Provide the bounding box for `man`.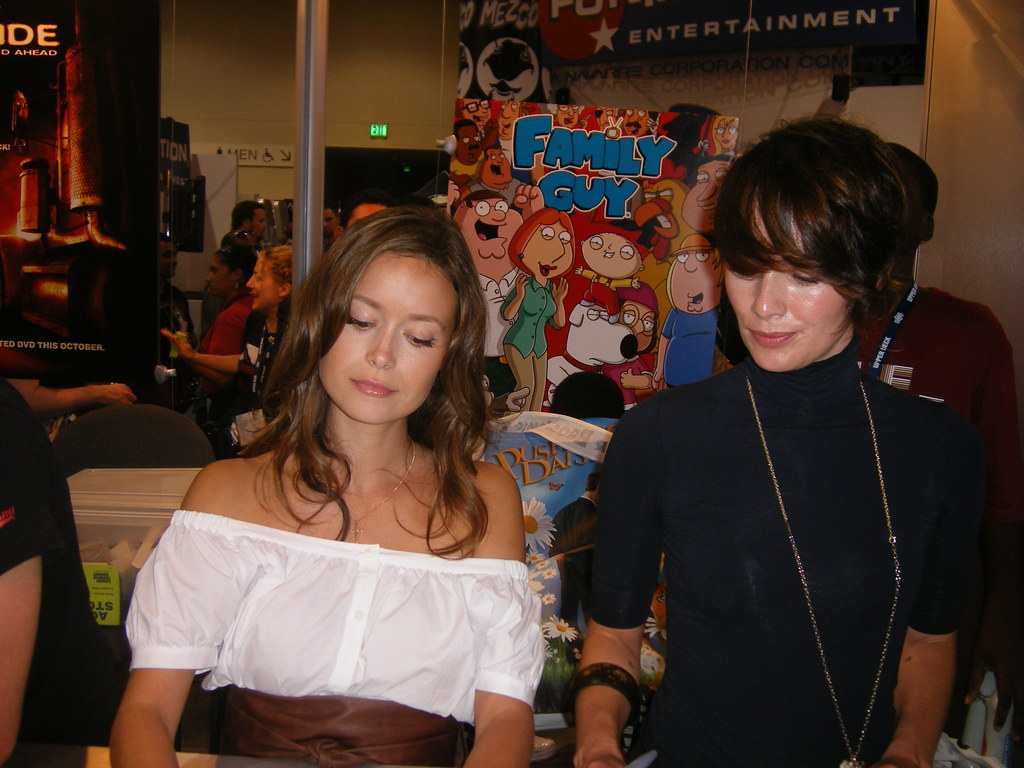
BBox(446, 175, 548, 397).
